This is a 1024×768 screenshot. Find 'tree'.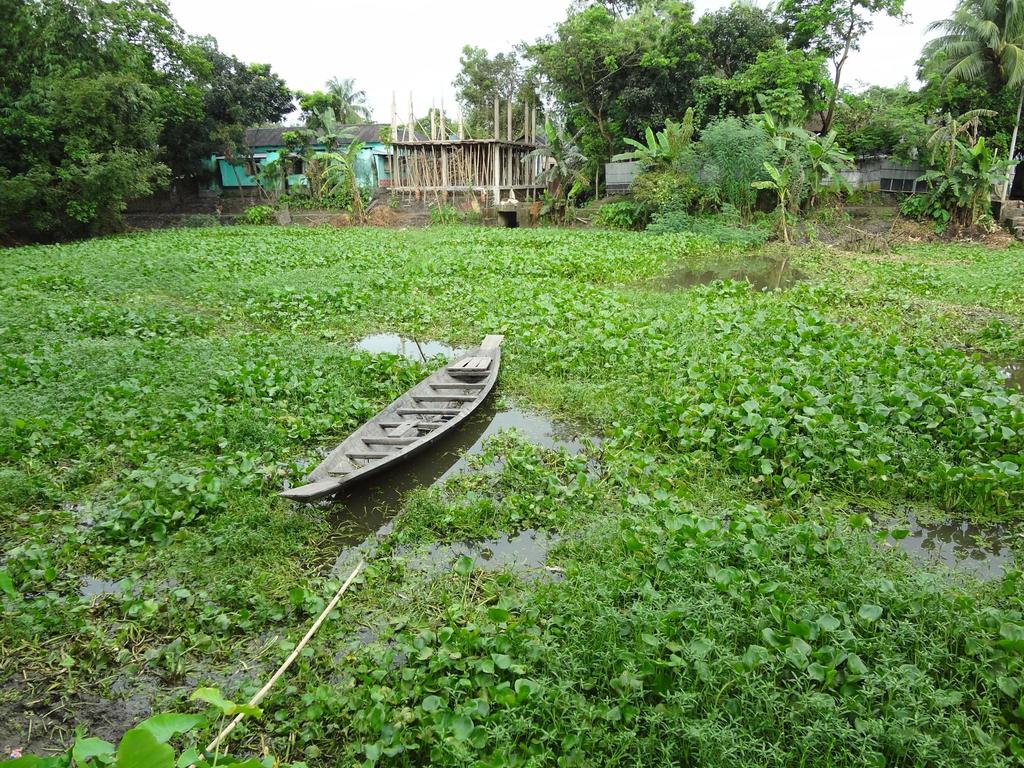
Bounding box: {"left": 930, "top": 0, "right": 1023, "bottom": 102}.
